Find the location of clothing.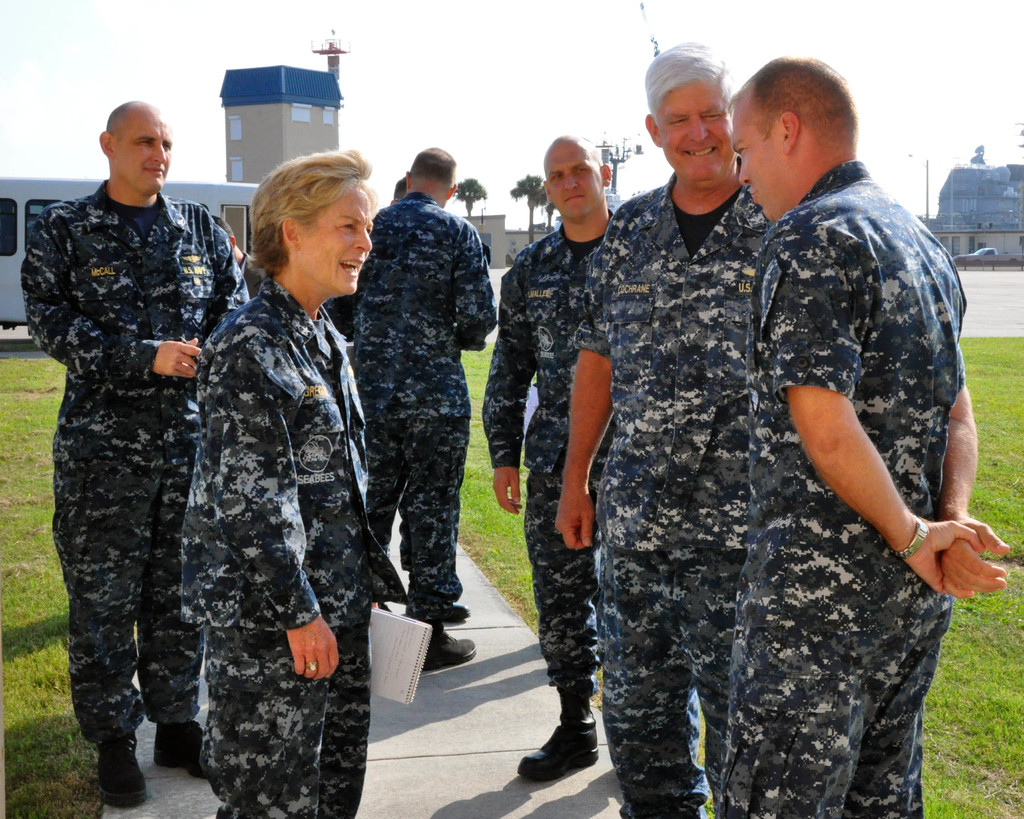
Location: 483, 201, 616, 703.
